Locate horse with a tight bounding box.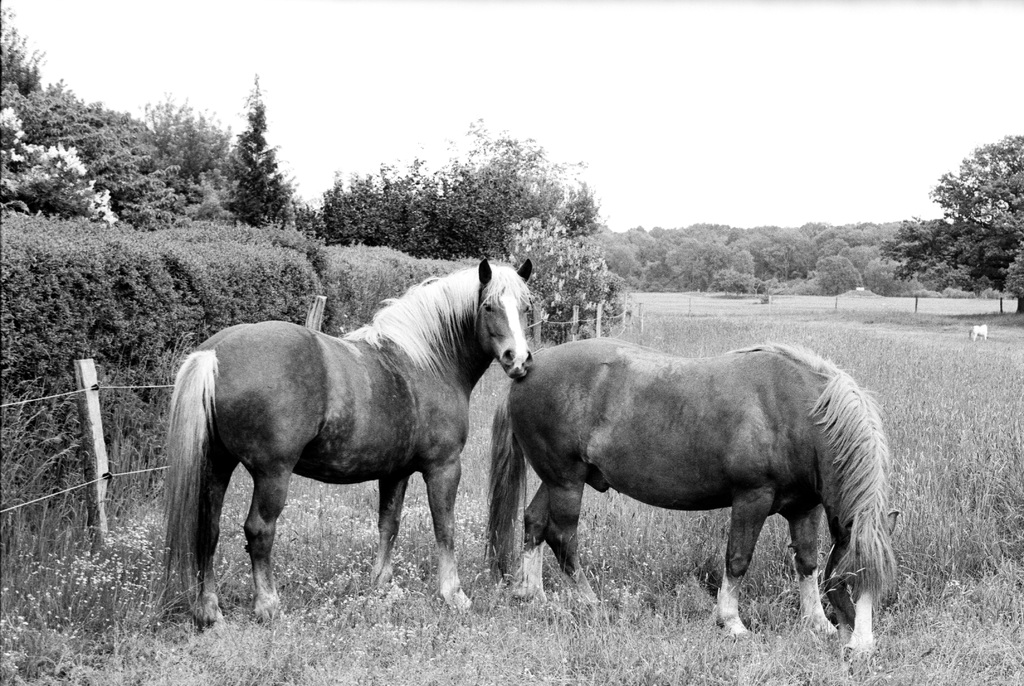
region(159, 253, 534, 638).
